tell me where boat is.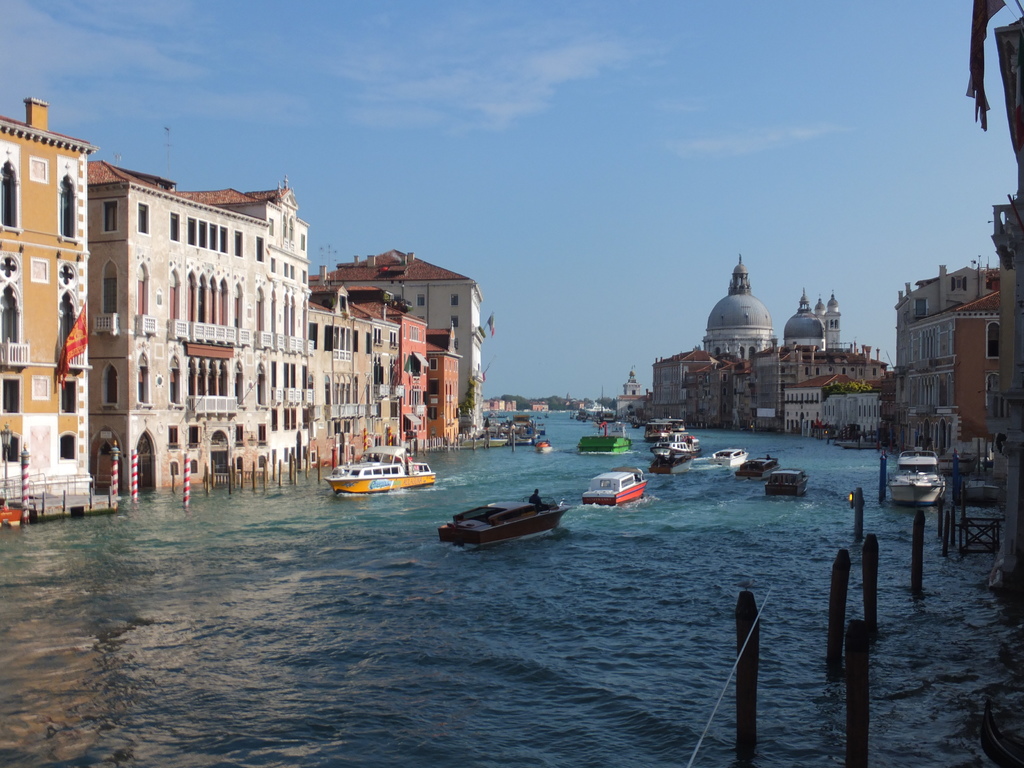
boat is at box=[573, 413, 636, 458].
